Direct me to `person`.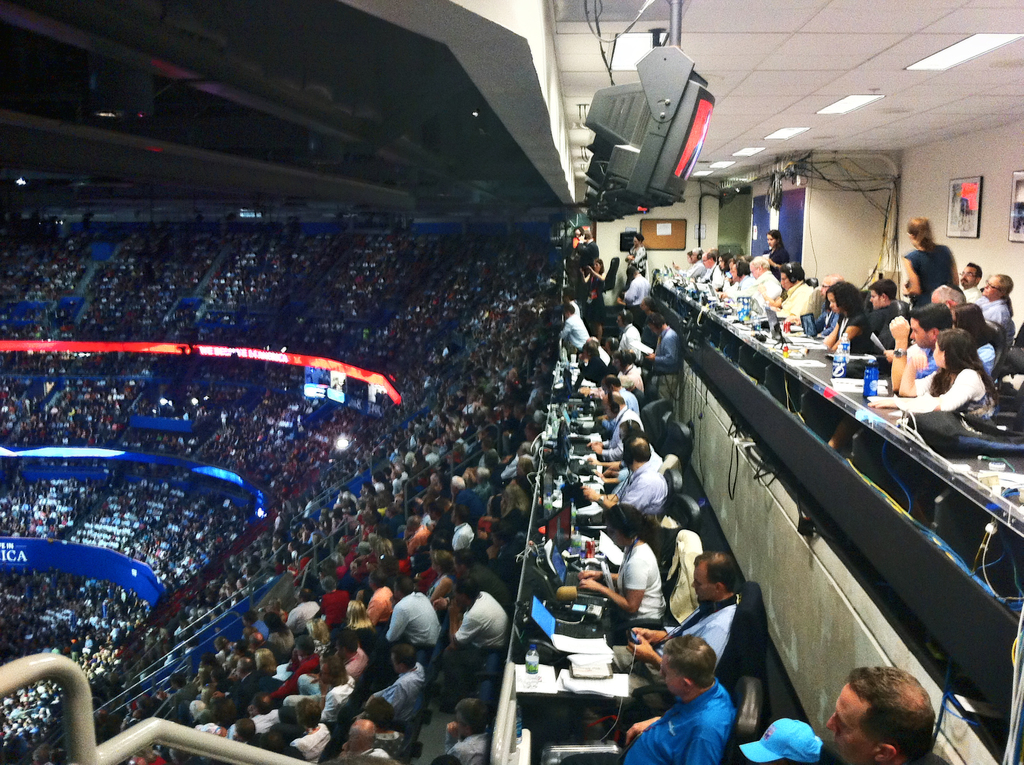
Direction: BBox(899, 218, 959, 311).
